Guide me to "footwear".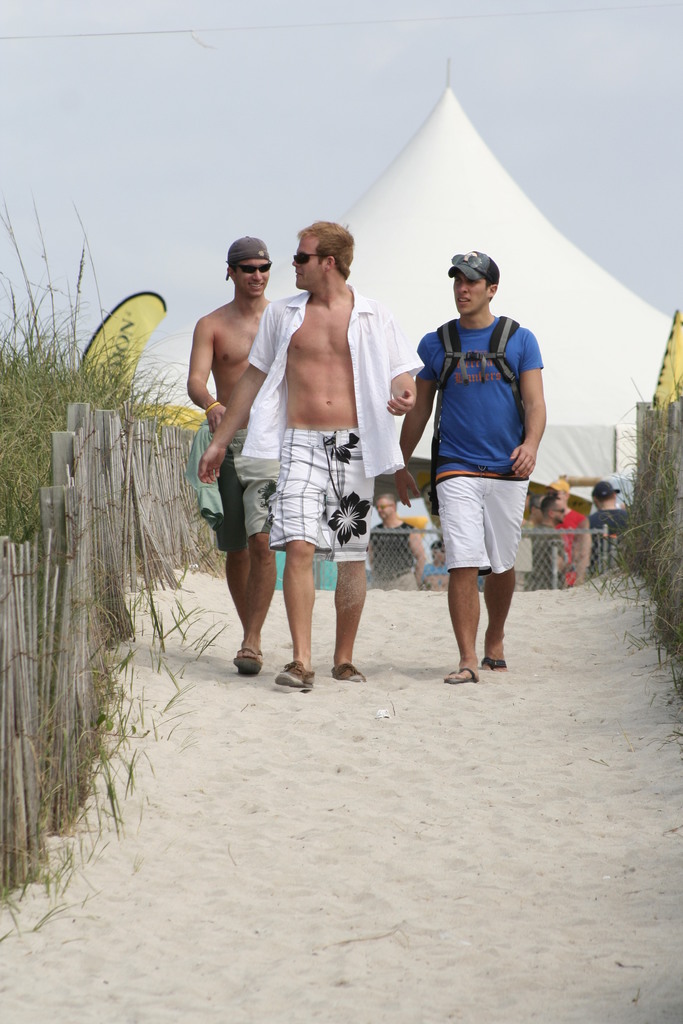
Guidance: <bbox>274, 662, 313, 696</bbox>.
